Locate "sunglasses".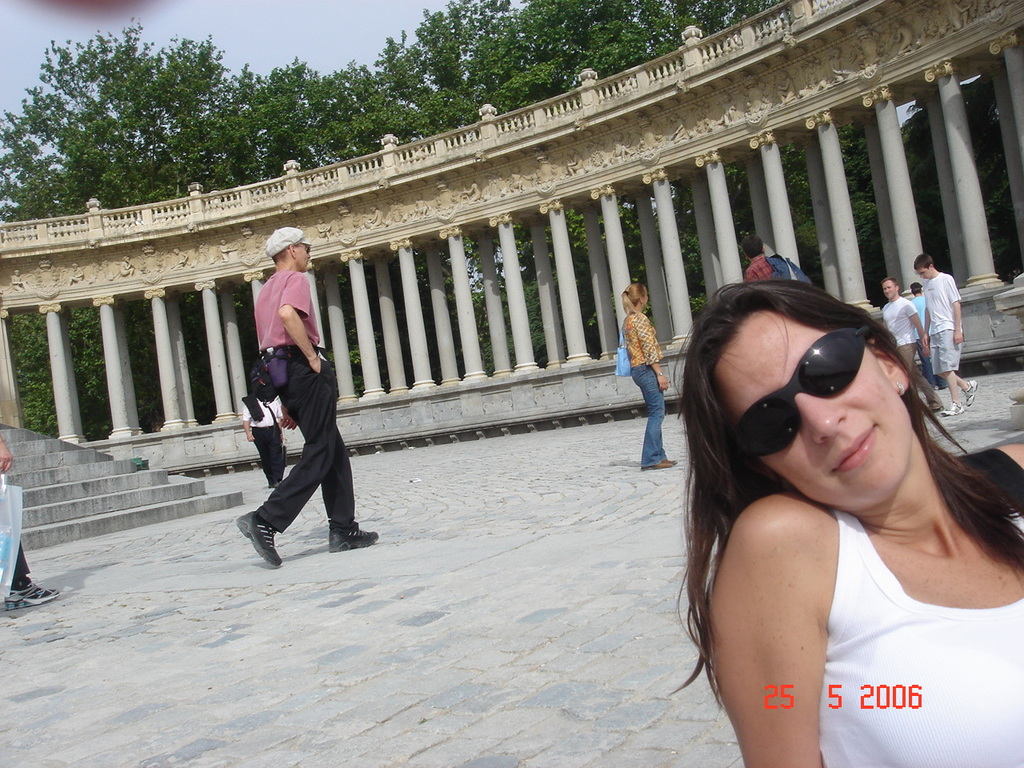
Bounding box: (731, 320, 871, 464).
